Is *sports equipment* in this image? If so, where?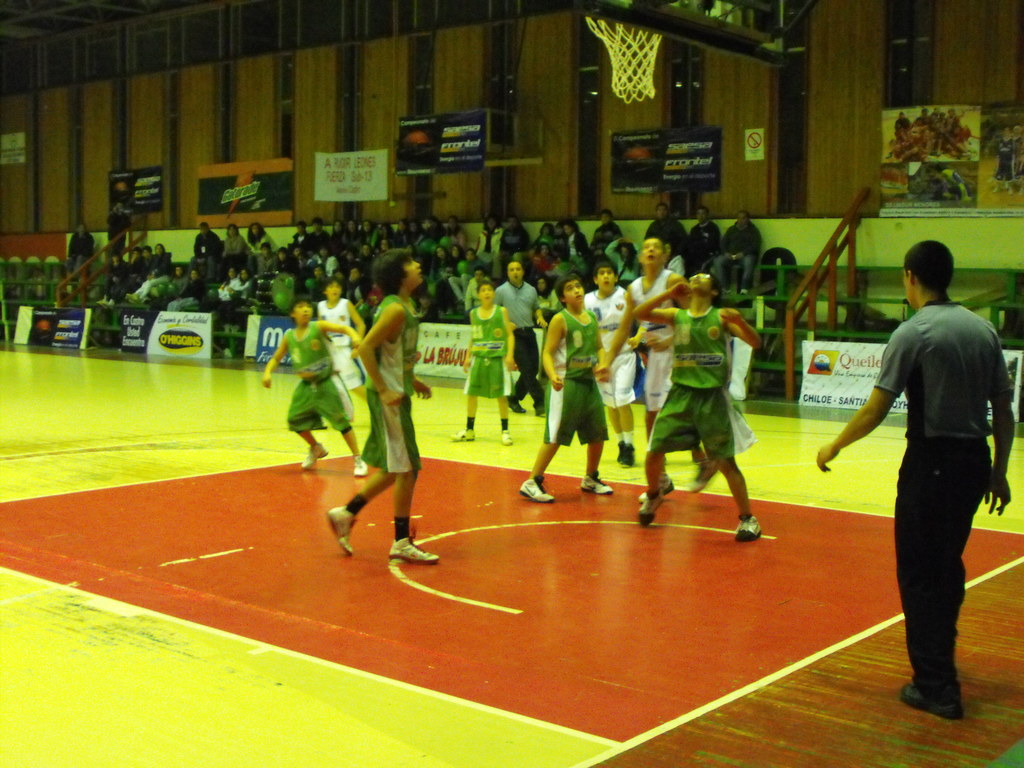
Yes, at bbox=(326, 507, 358, 554).
